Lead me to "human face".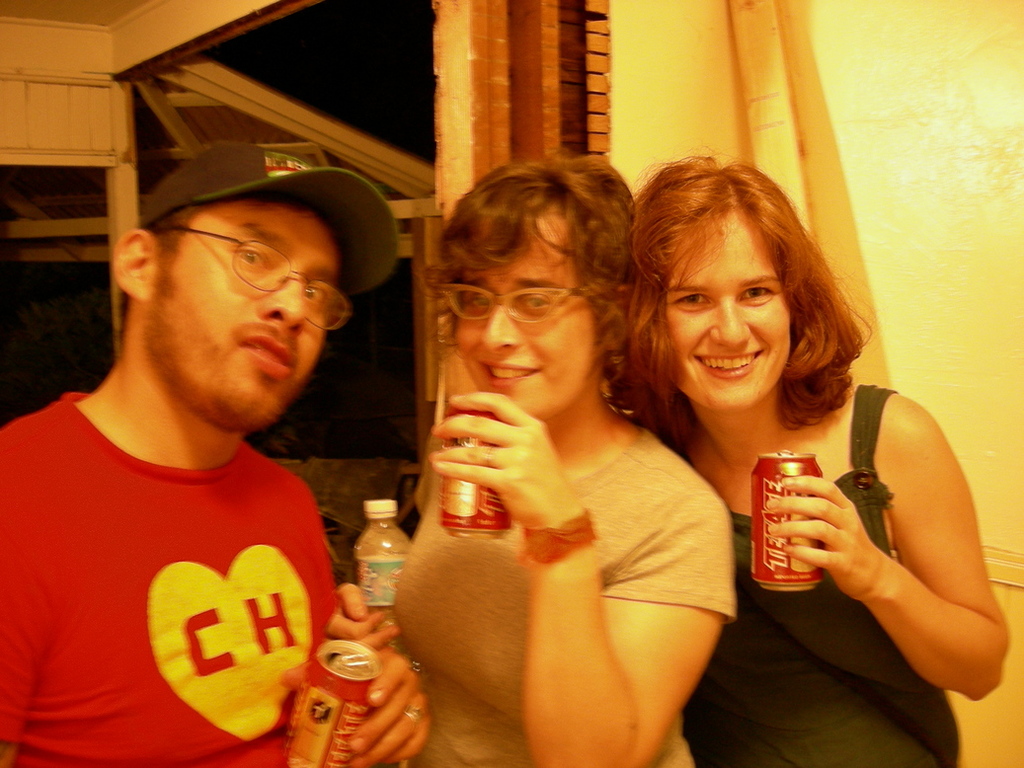
Lead to 146:198:339:427.
